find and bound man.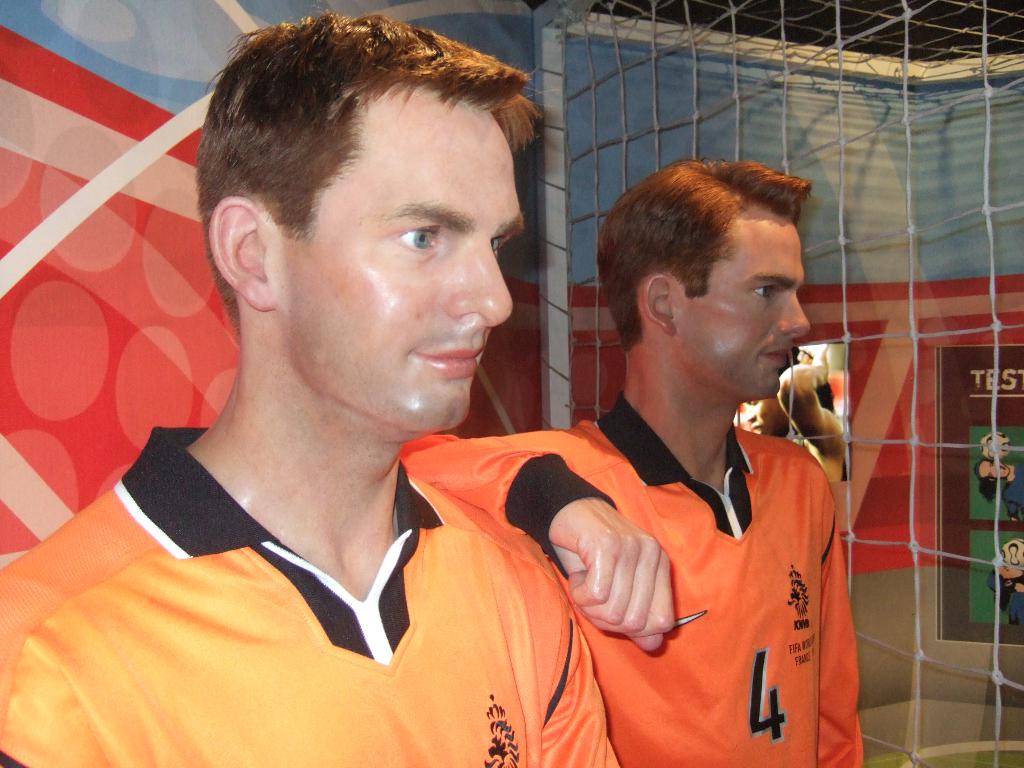
Bound: bbox=[441, 160, 878, 767].
